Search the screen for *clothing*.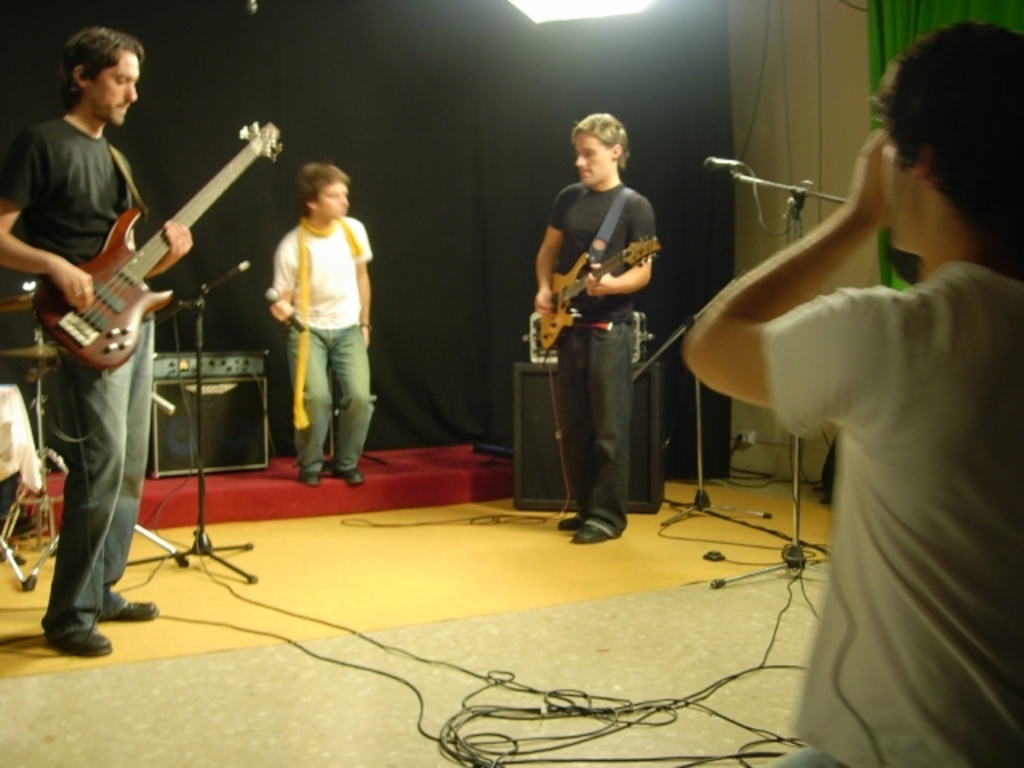
Found at (10, 104, 178, 645).
